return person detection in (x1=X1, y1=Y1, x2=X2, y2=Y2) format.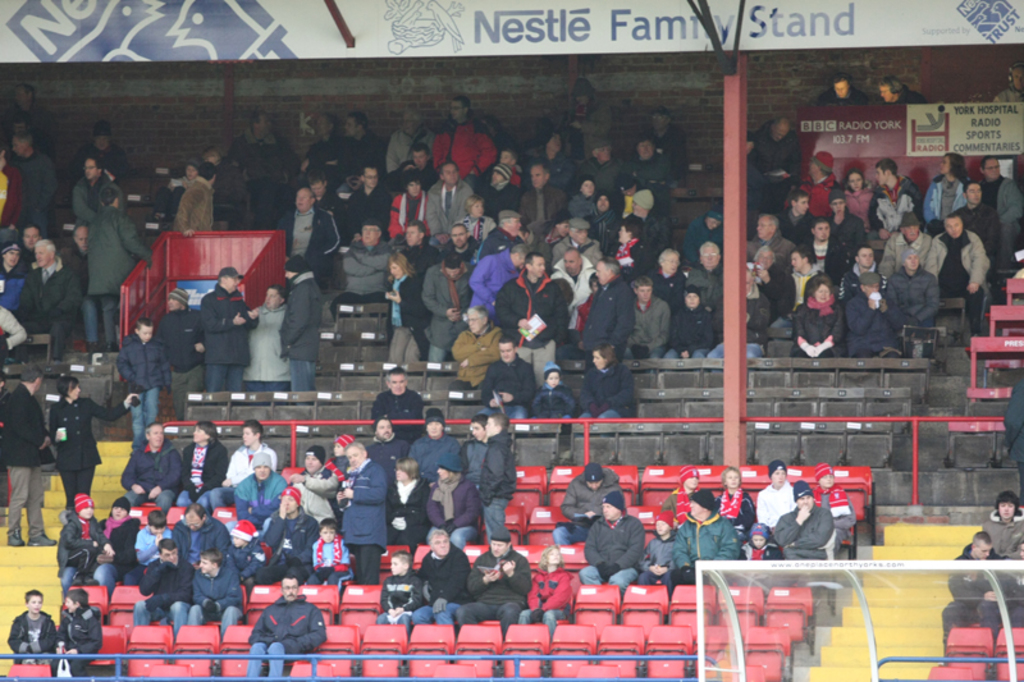
(x1=415, y1=523, x2=470, y2=642).
